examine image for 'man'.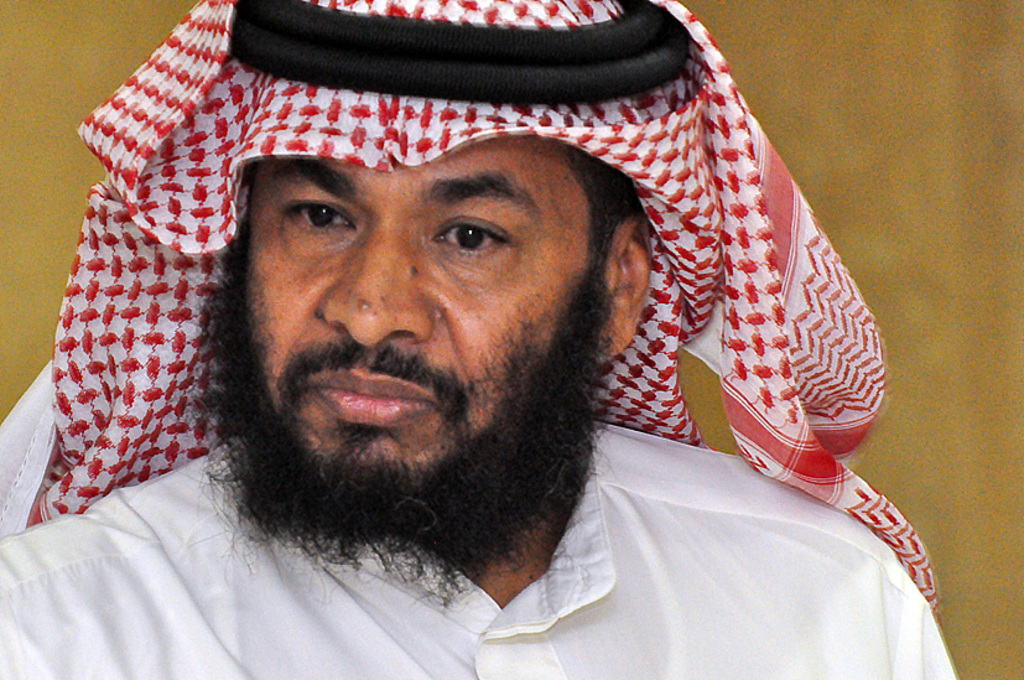
Examination result: rect(6, 15, 961, 653).
